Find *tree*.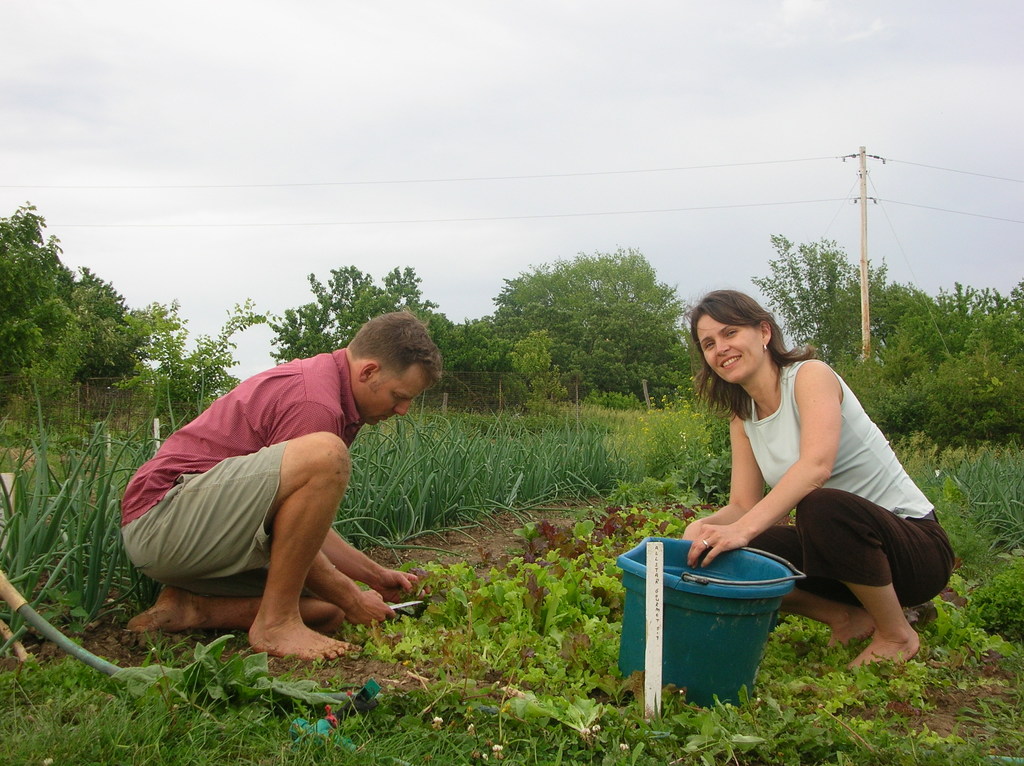
bbox=[489, 244, 700, 381].
